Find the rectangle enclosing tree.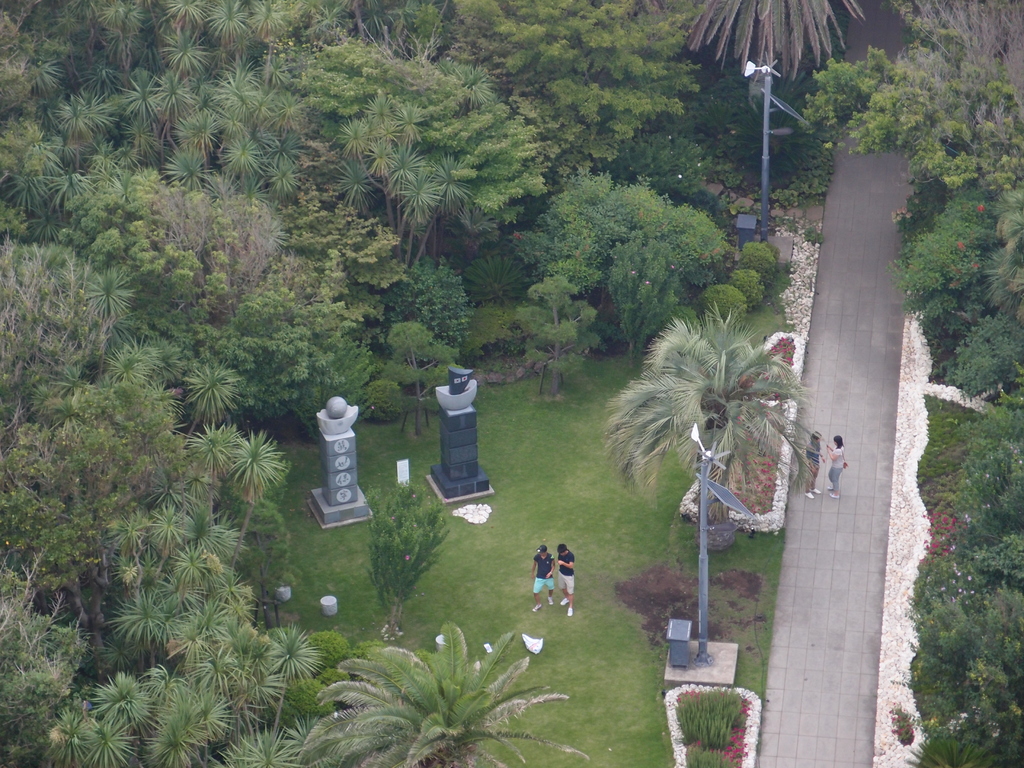
rect(796, 0, 1017, 460).
